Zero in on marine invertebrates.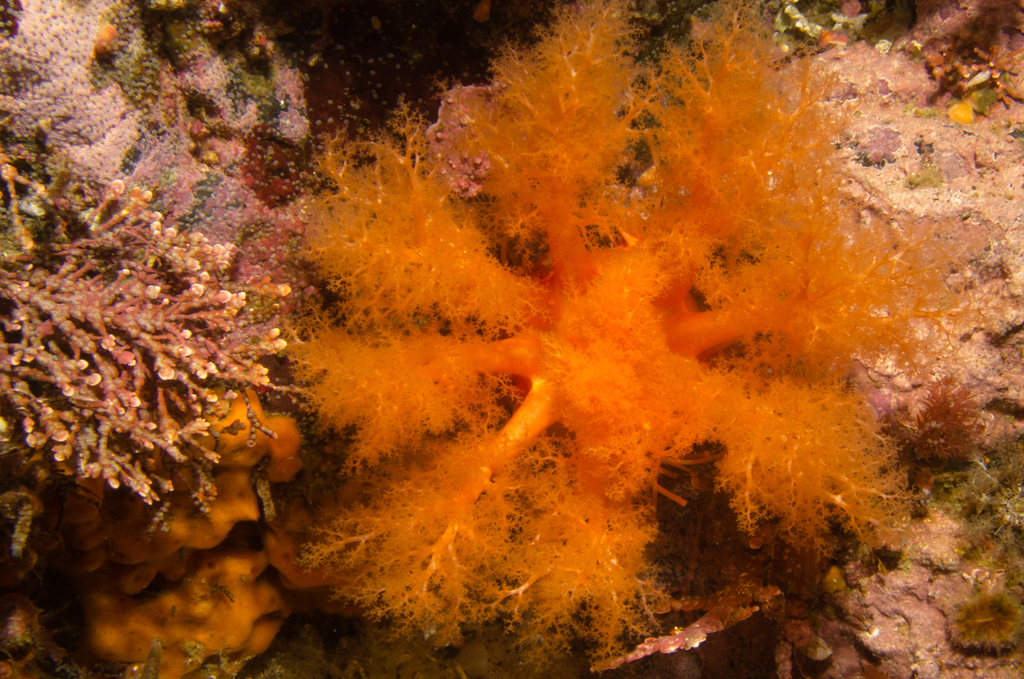
Zeroed in: select_region(900, 340, 1023, 473).
